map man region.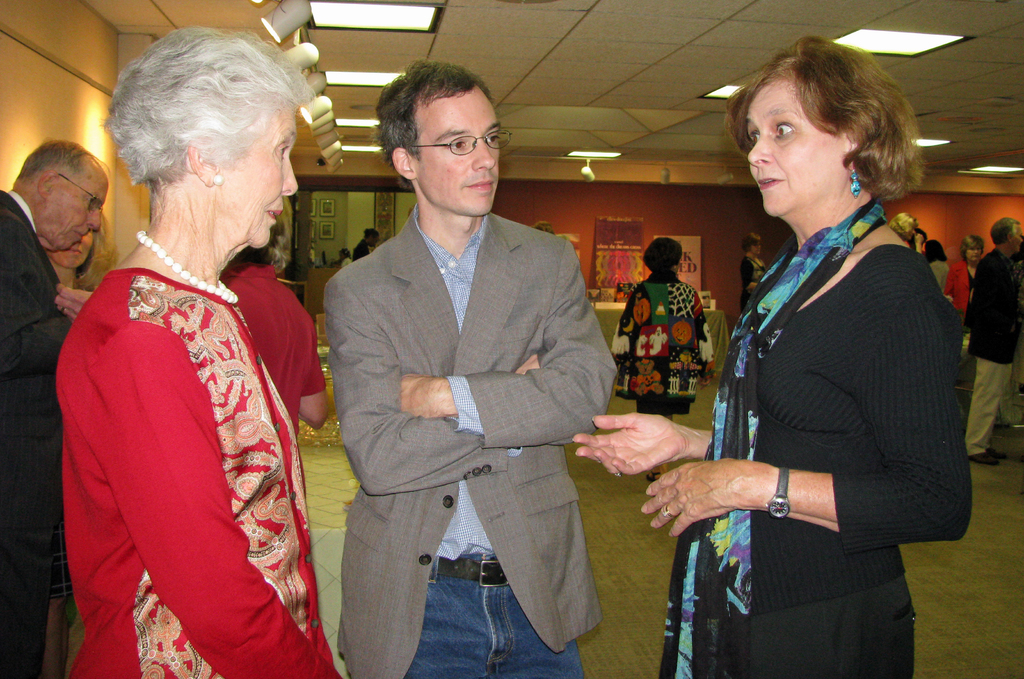
Mapped to x1=312 y1=68 x2=627 y2=670.
